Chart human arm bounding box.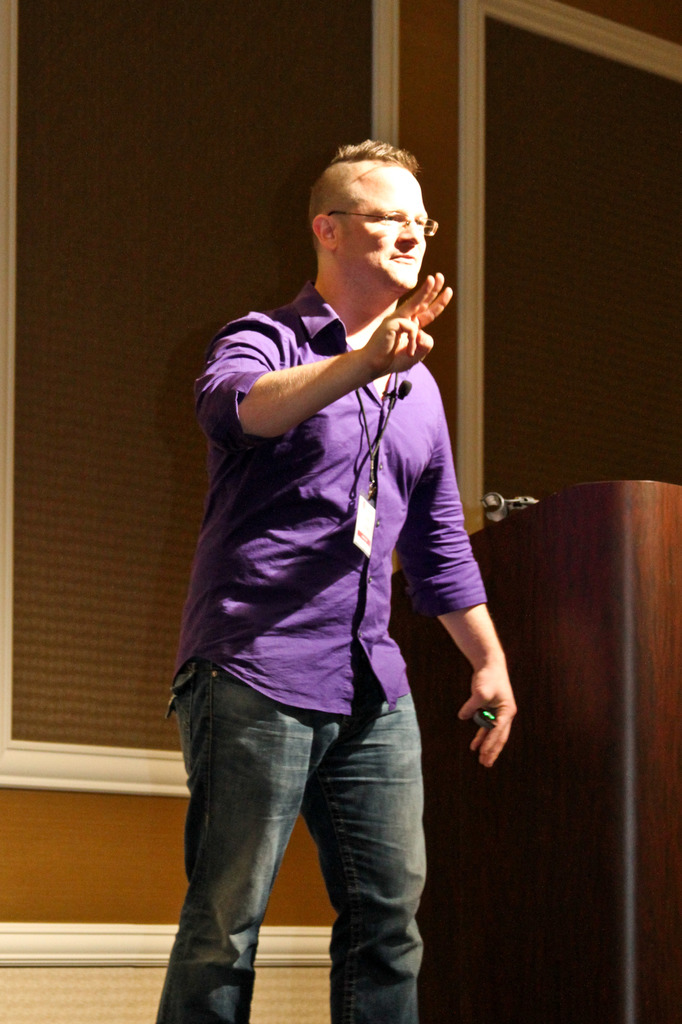
Charted: locate(405, 422, 517, 767).
